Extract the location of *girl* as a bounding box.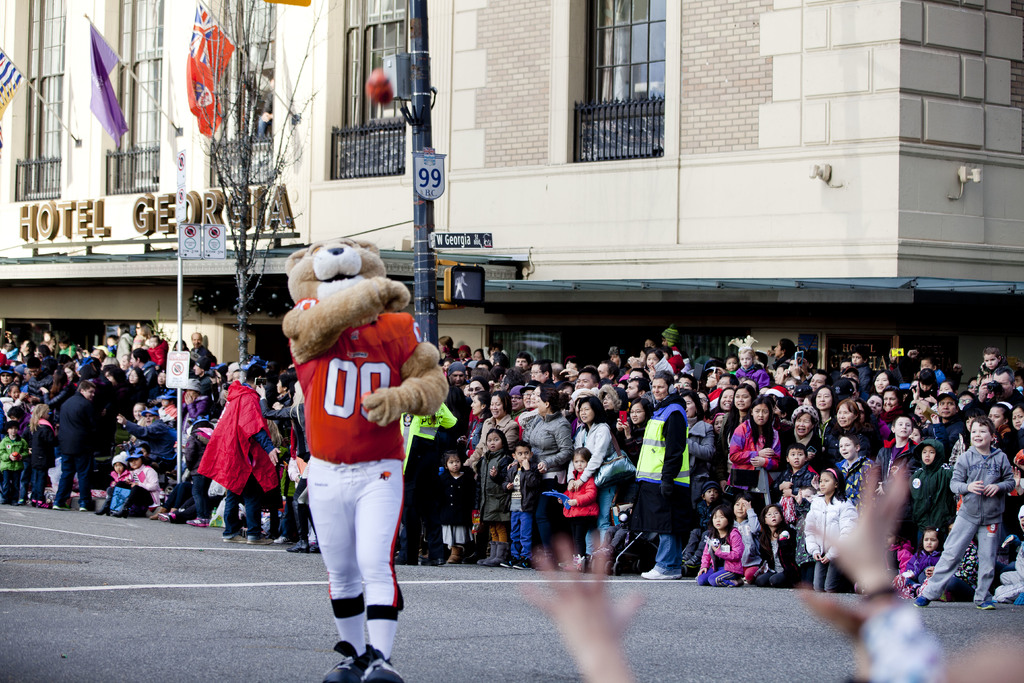
rect(618, 397, 655, 502).
